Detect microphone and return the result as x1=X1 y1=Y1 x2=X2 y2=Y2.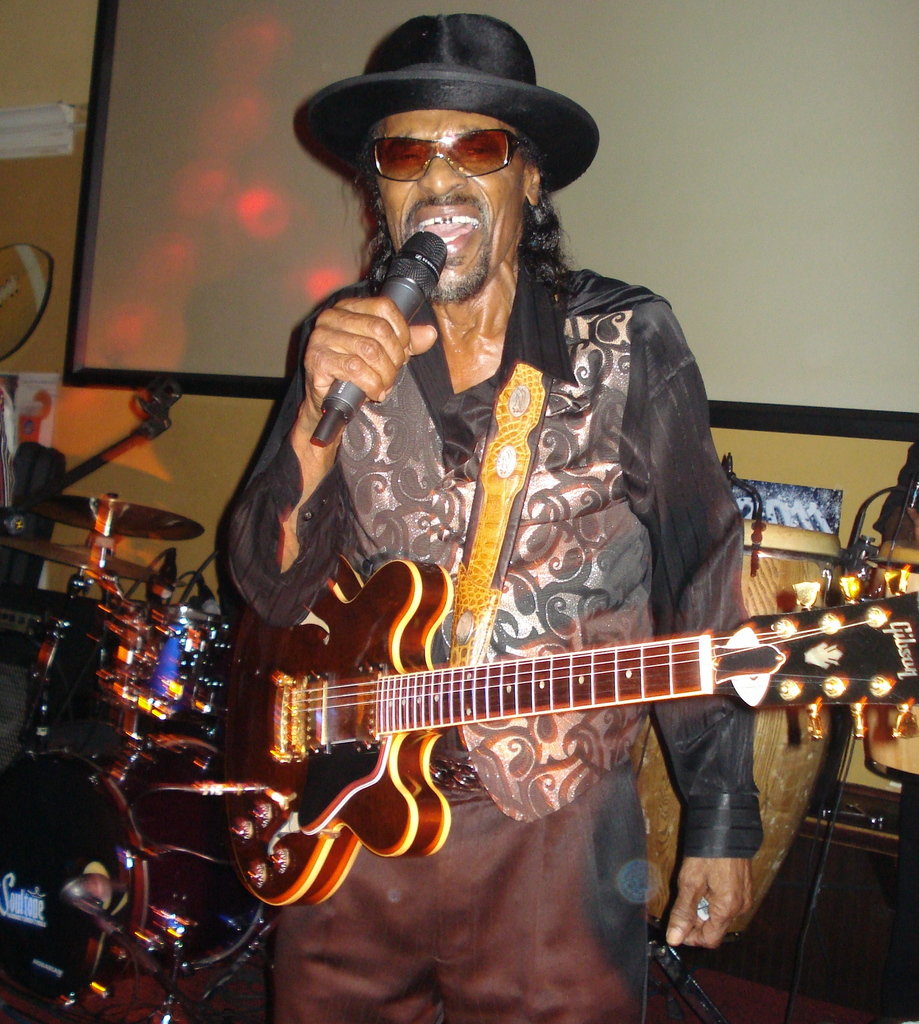
x1=352 y1=212 x2=471 y2=315.
